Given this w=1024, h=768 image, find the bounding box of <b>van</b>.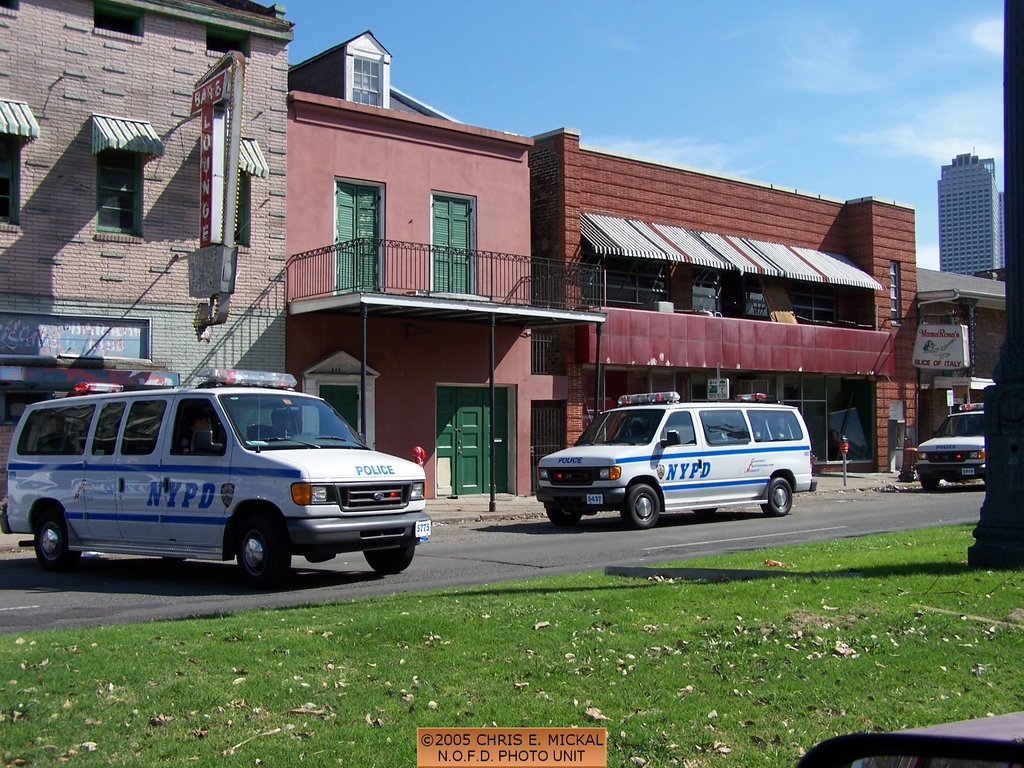
0/366/431/590.
